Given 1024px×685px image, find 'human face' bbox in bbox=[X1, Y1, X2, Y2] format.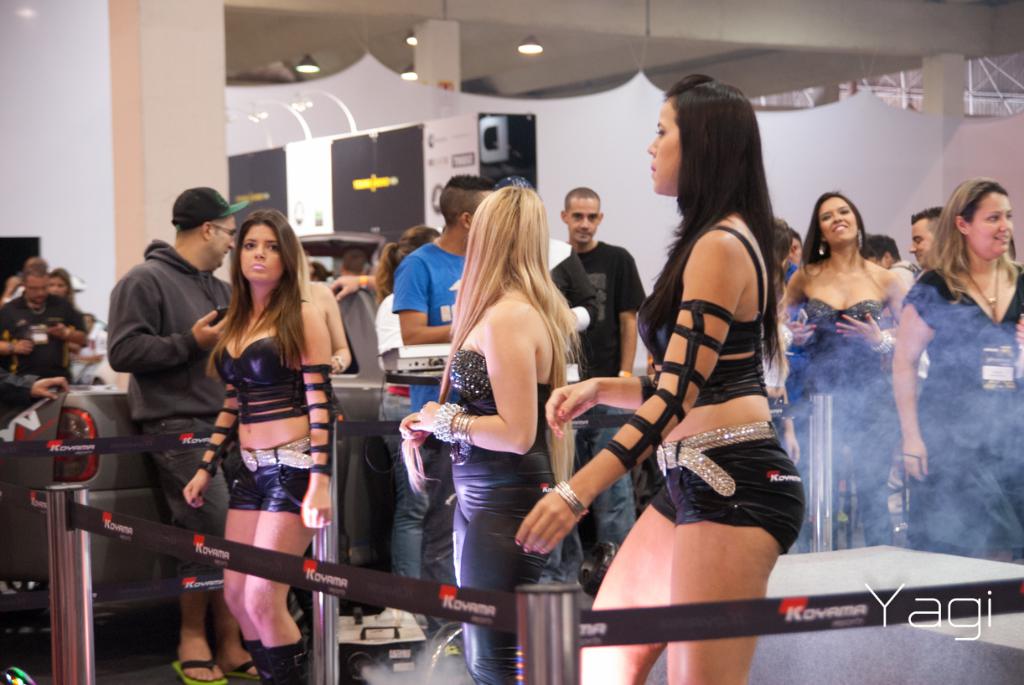
bbox=[24, 276, 45, 303].
